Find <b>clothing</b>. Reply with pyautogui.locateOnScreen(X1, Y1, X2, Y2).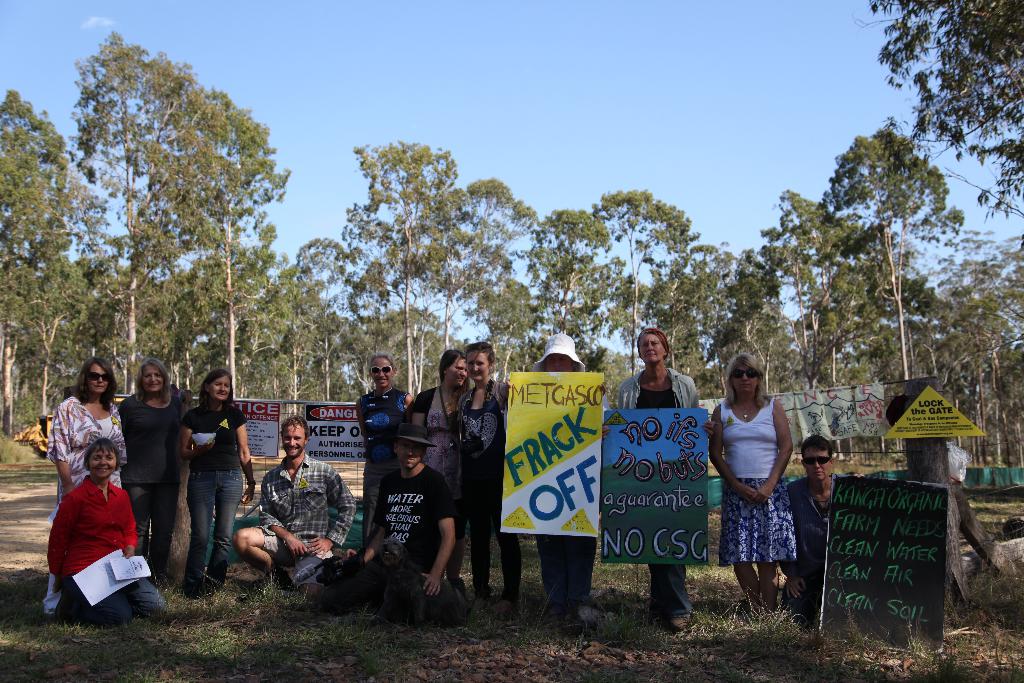
pyautogui.locateOnScreen(42, 388, 127, 617).
